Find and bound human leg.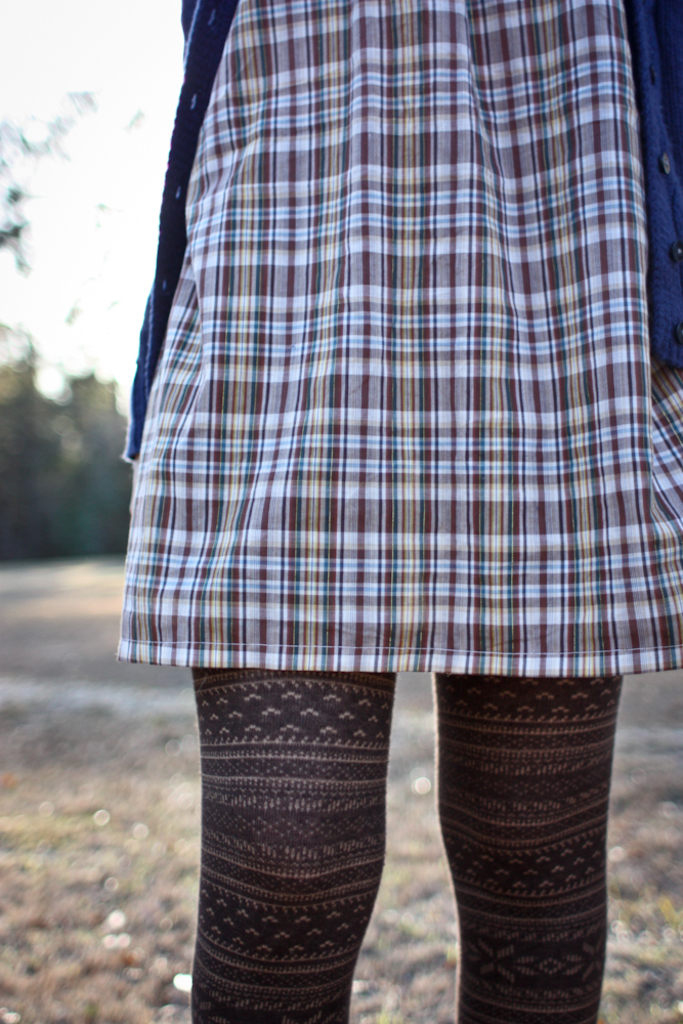
Bound: crop(186, 291, 390, 1023).
